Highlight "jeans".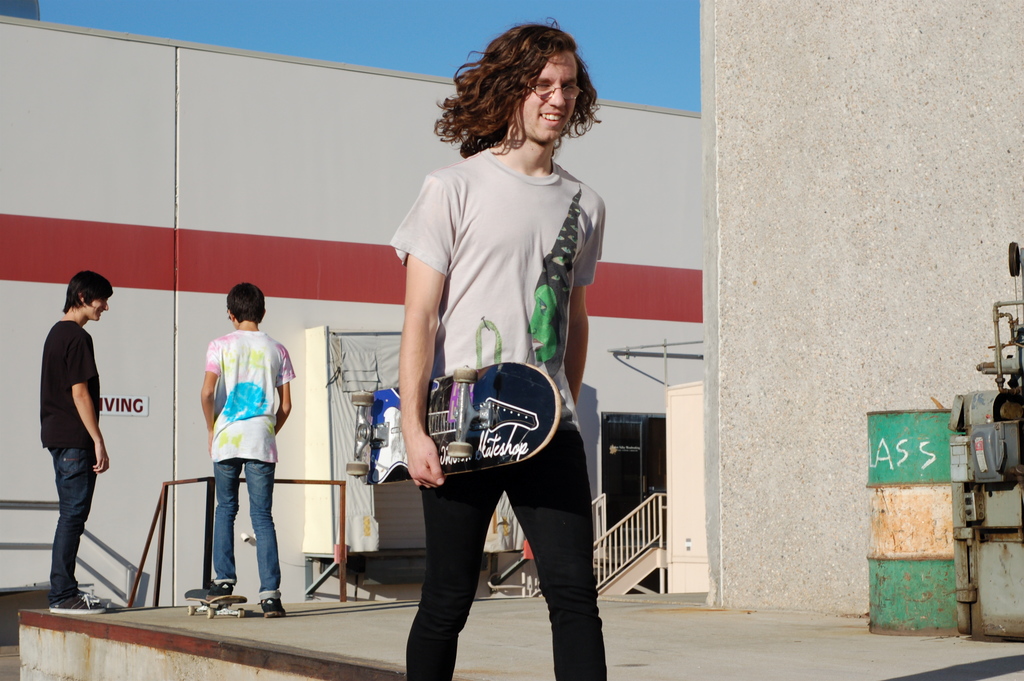
Highlighted region: <region>48, 447, 95, 598</region>.
